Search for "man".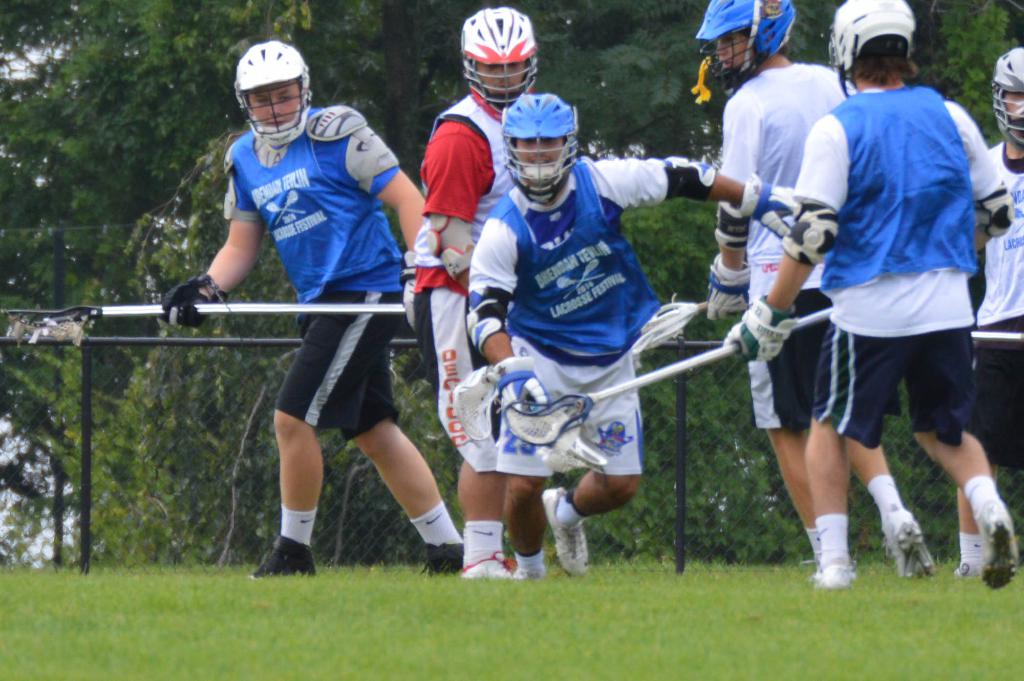
Found at box(404, 4, 541, 577).
